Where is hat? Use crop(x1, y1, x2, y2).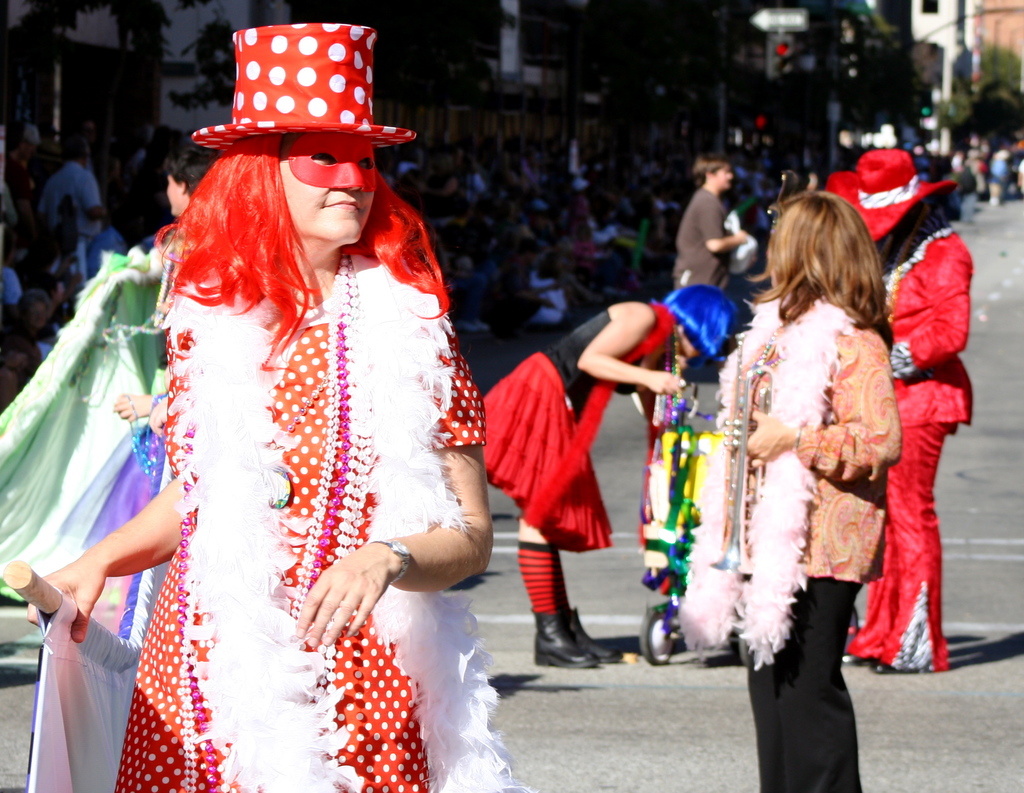
crop(820, 145, 960, 239).
